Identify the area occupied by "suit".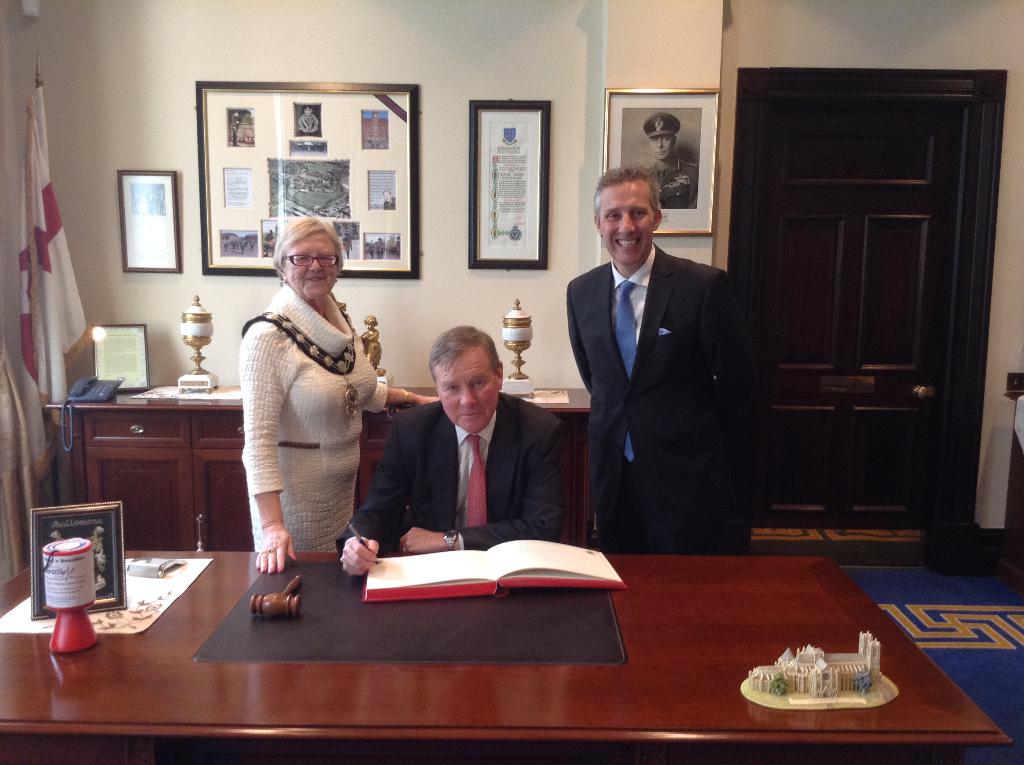
Area: bbox(337, 389, 565, 564).
